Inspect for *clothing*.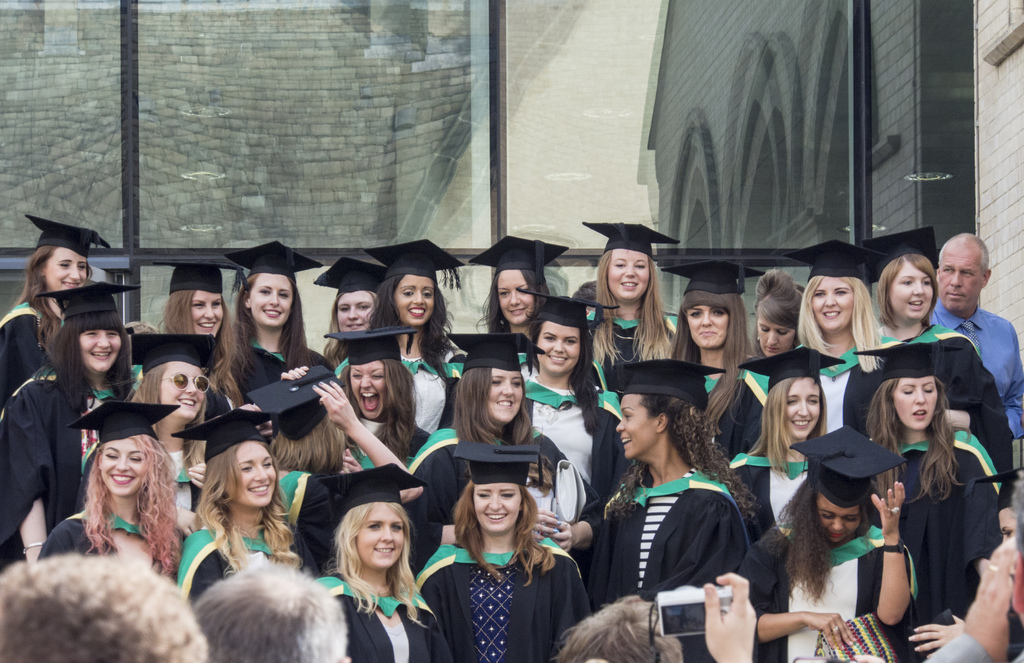
Inspection: {"left": 589, "top": 471, "right": 745, "bottom": 634}.
